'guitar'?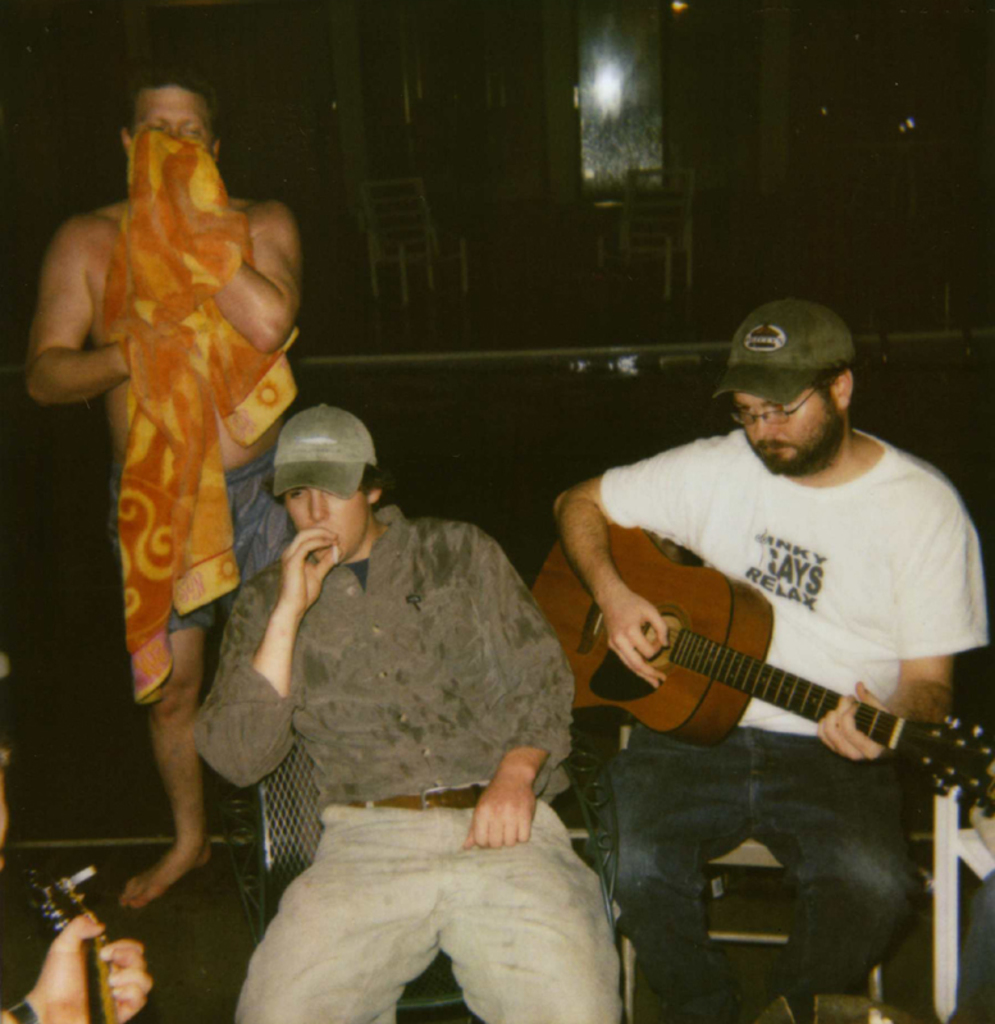
box(534, 508, 994, 803)
